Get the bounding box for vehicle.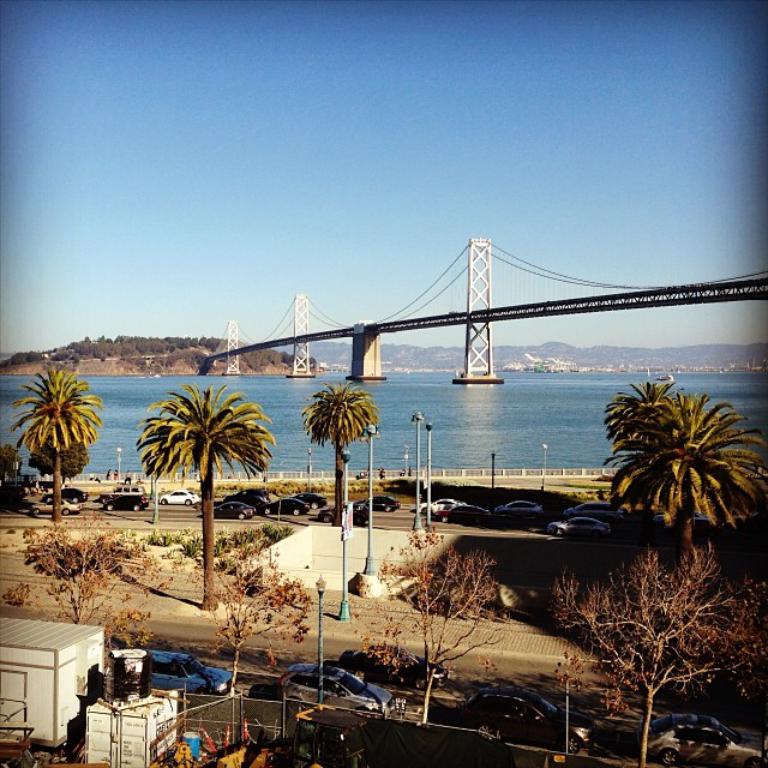
Rect(365, 493, 396, 515).
